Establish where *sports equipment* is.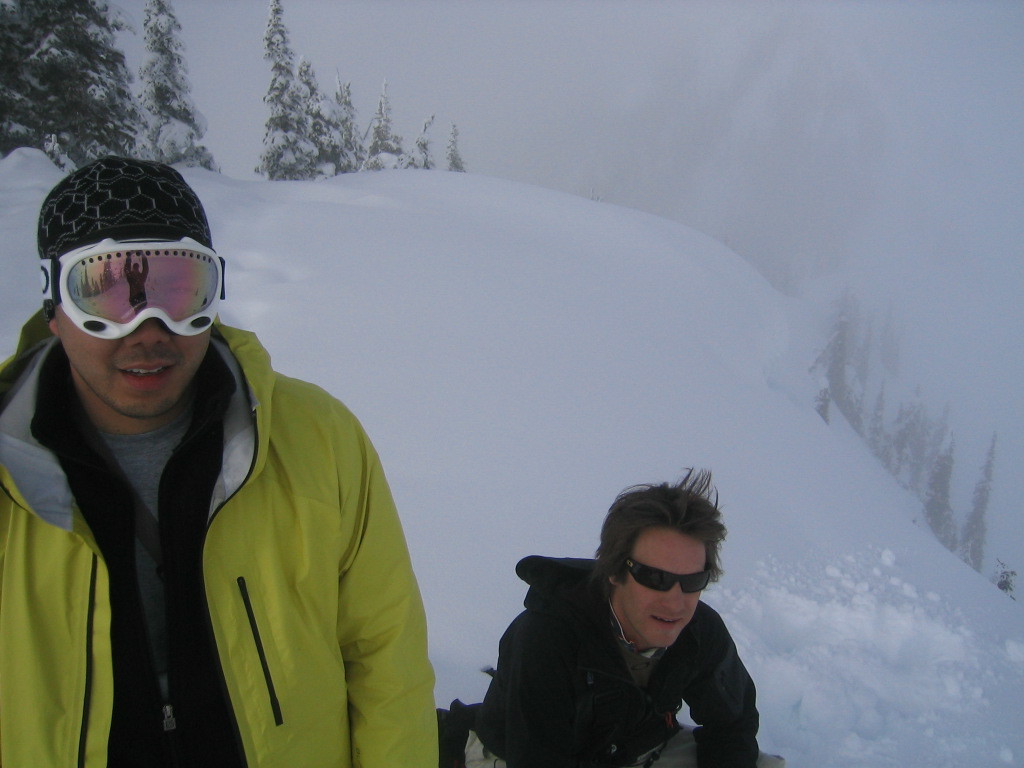
Established at BBox(36, 233, 230, 345).
